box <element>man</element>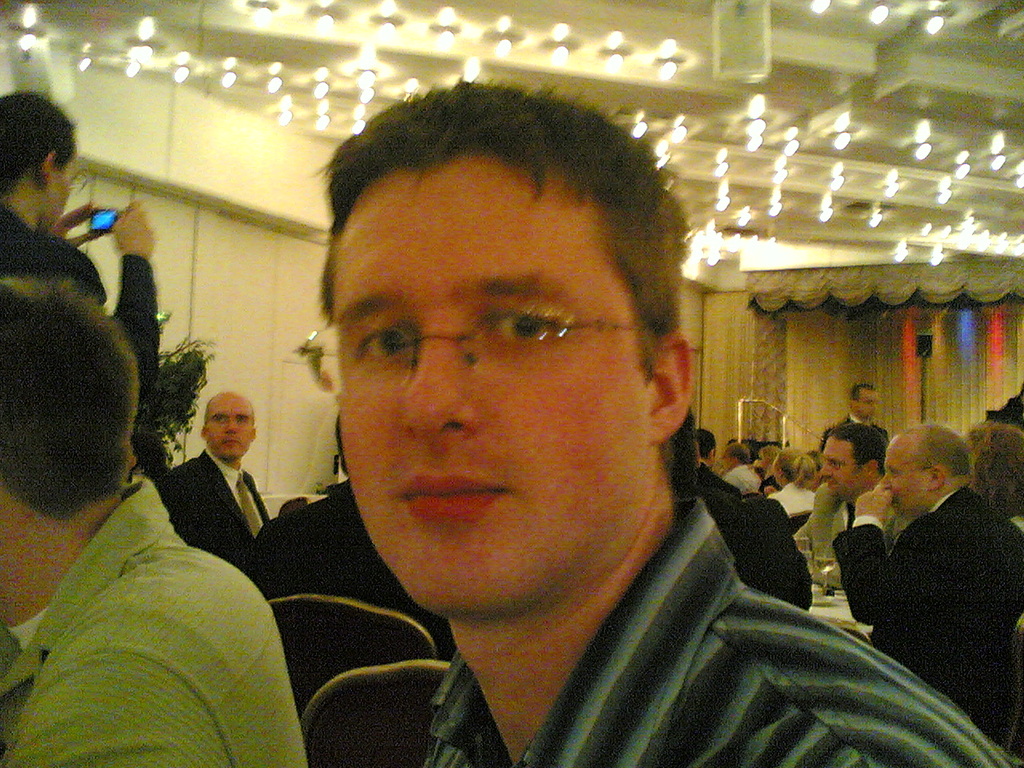
[left=0, top=94, right=157, bottom=434]
